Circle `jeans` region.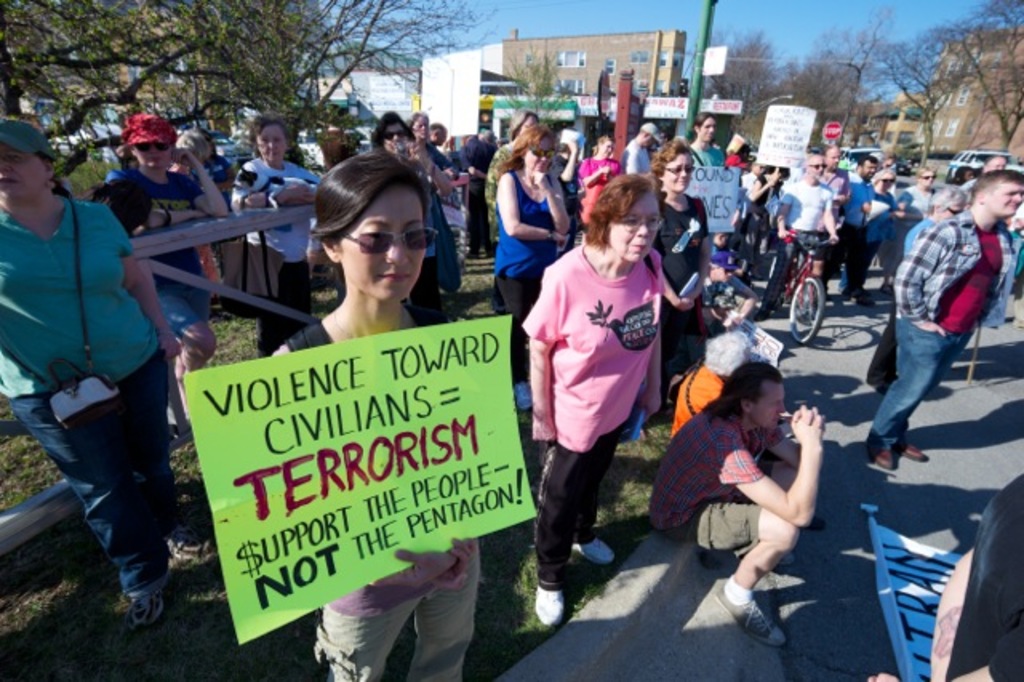
Region: box(245, 259, 317, 357).
